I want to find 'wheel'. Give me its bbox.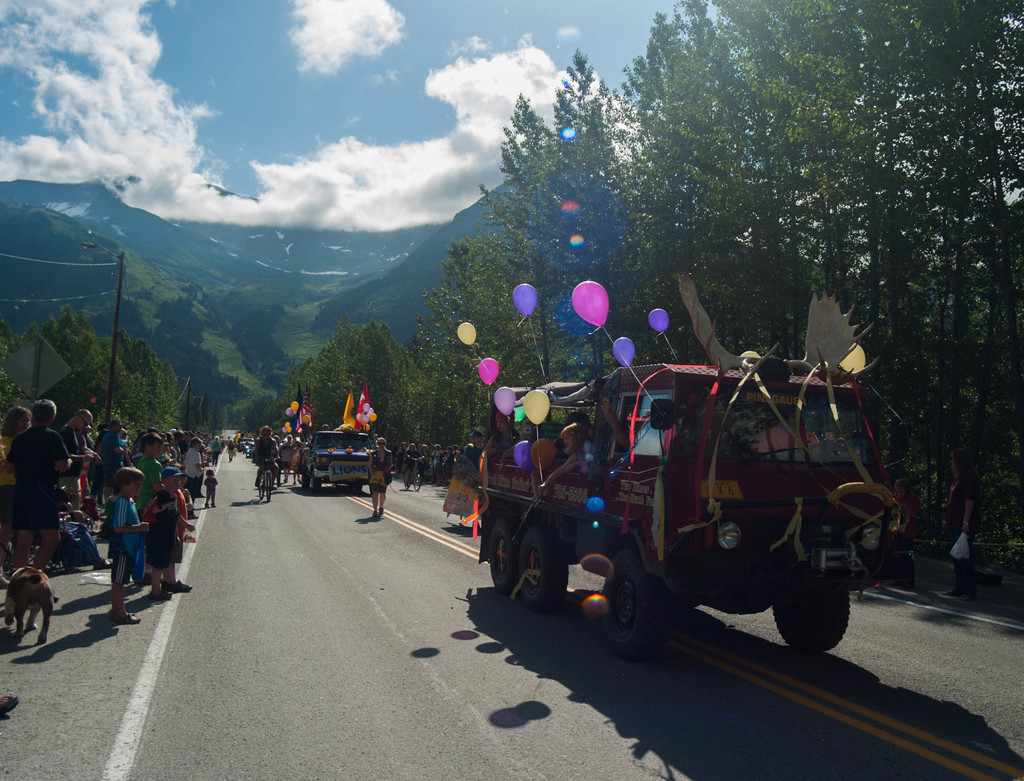
517 526 572 605.
